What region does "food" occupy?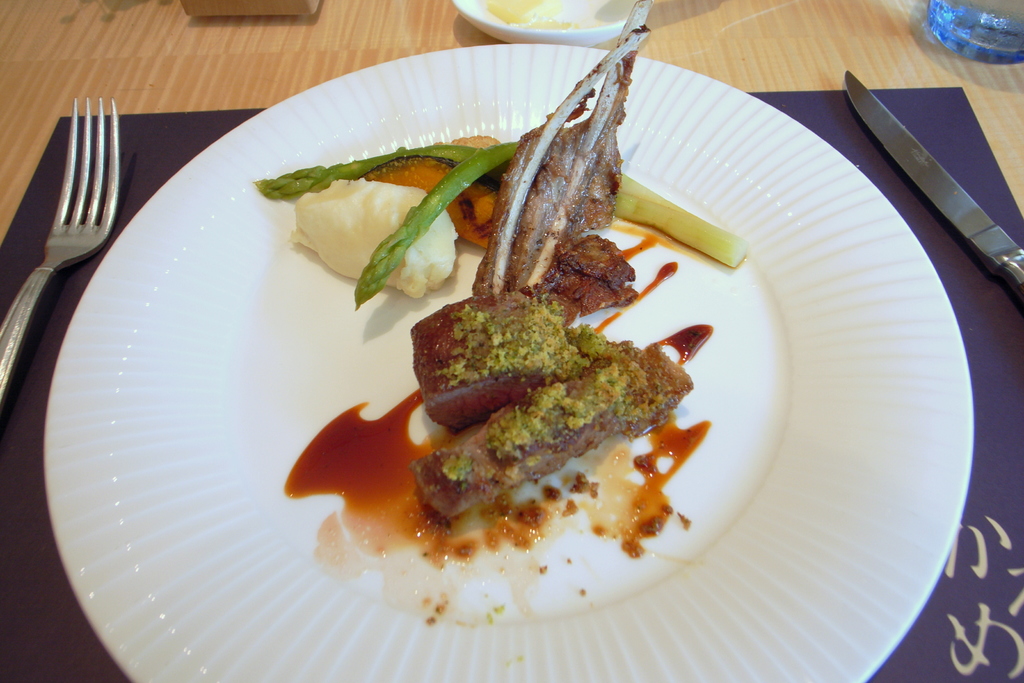
detection(321, 199, 721, 595).
